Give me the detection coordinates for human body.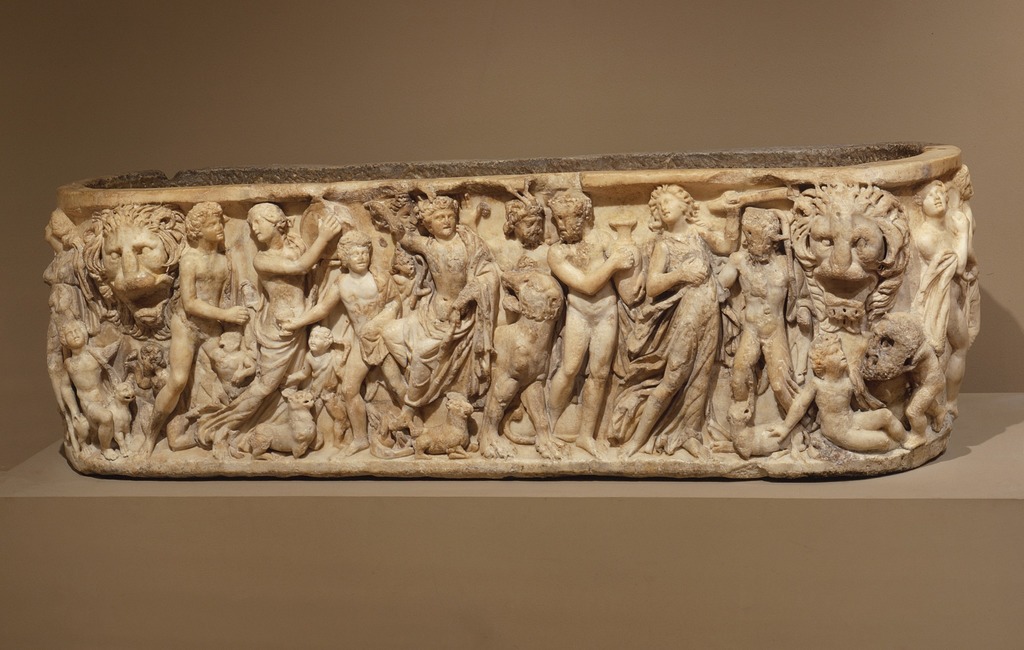
(x1=767, y1=332, x2=924, y2=455).
